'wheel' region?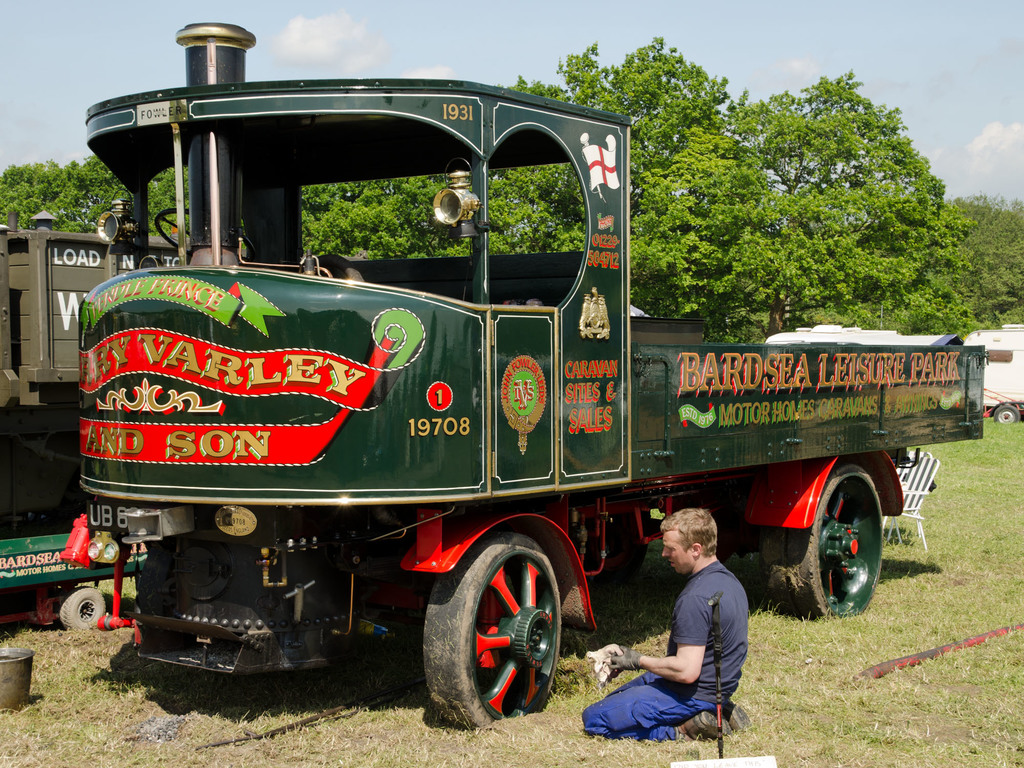
763 464 886 619
